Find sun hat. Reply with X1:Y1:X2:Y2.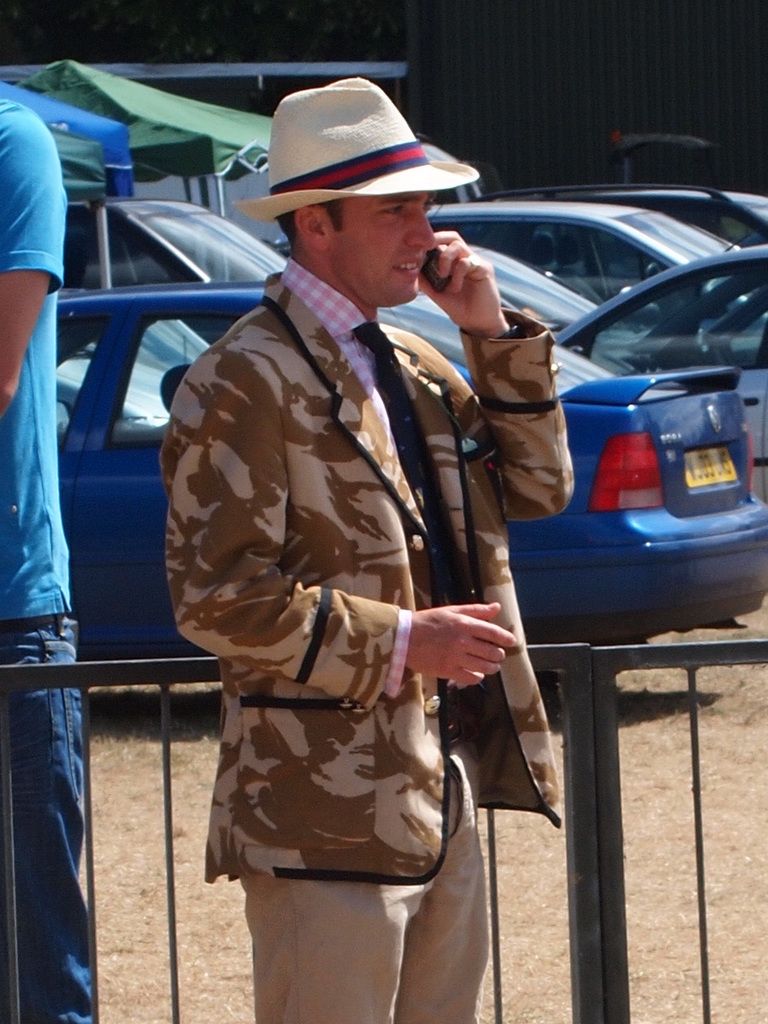
230:75:480:226.
